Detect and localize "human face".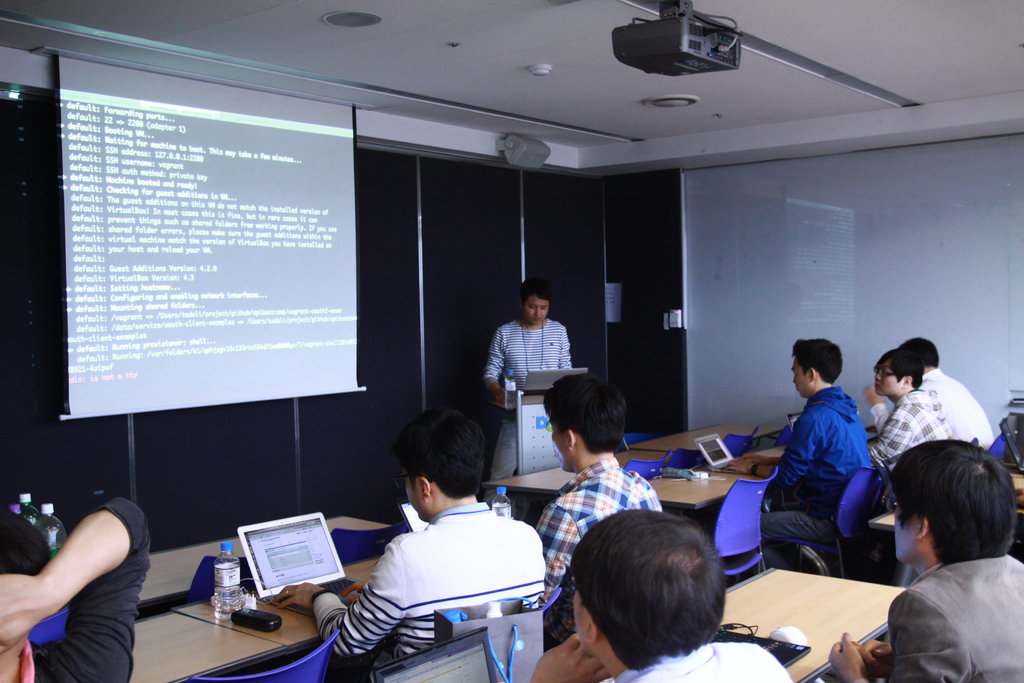
Localized at (874,361,900,397).
